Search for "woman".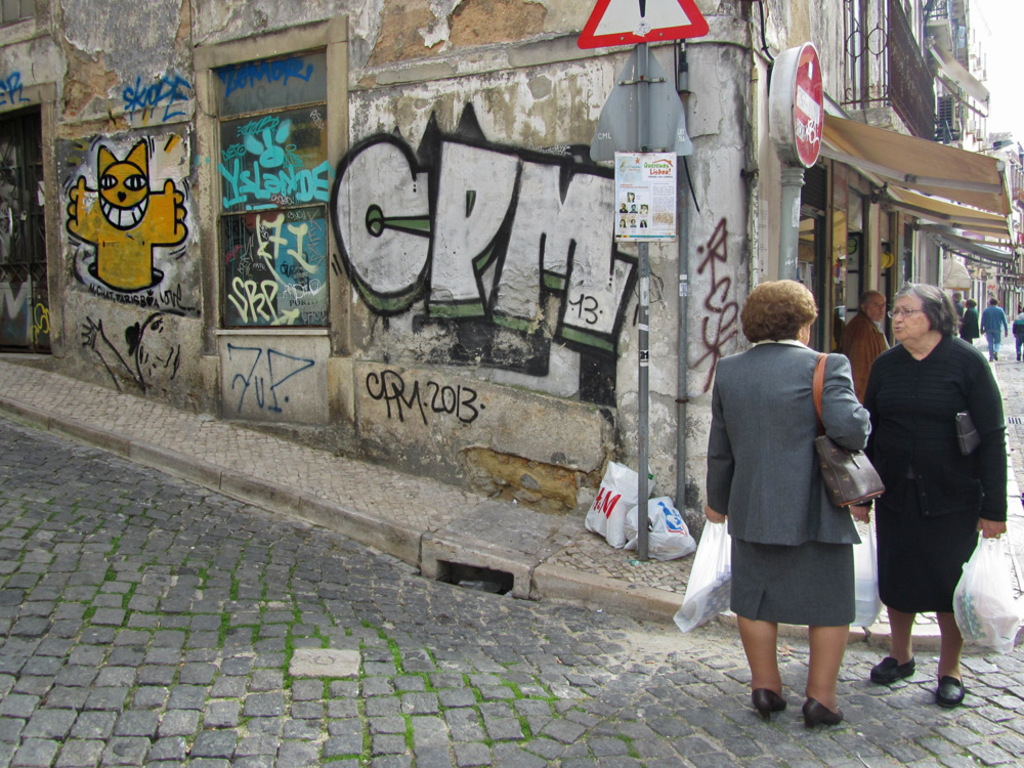
Found at x1=705, y1=278, x2=884, y2=733.
